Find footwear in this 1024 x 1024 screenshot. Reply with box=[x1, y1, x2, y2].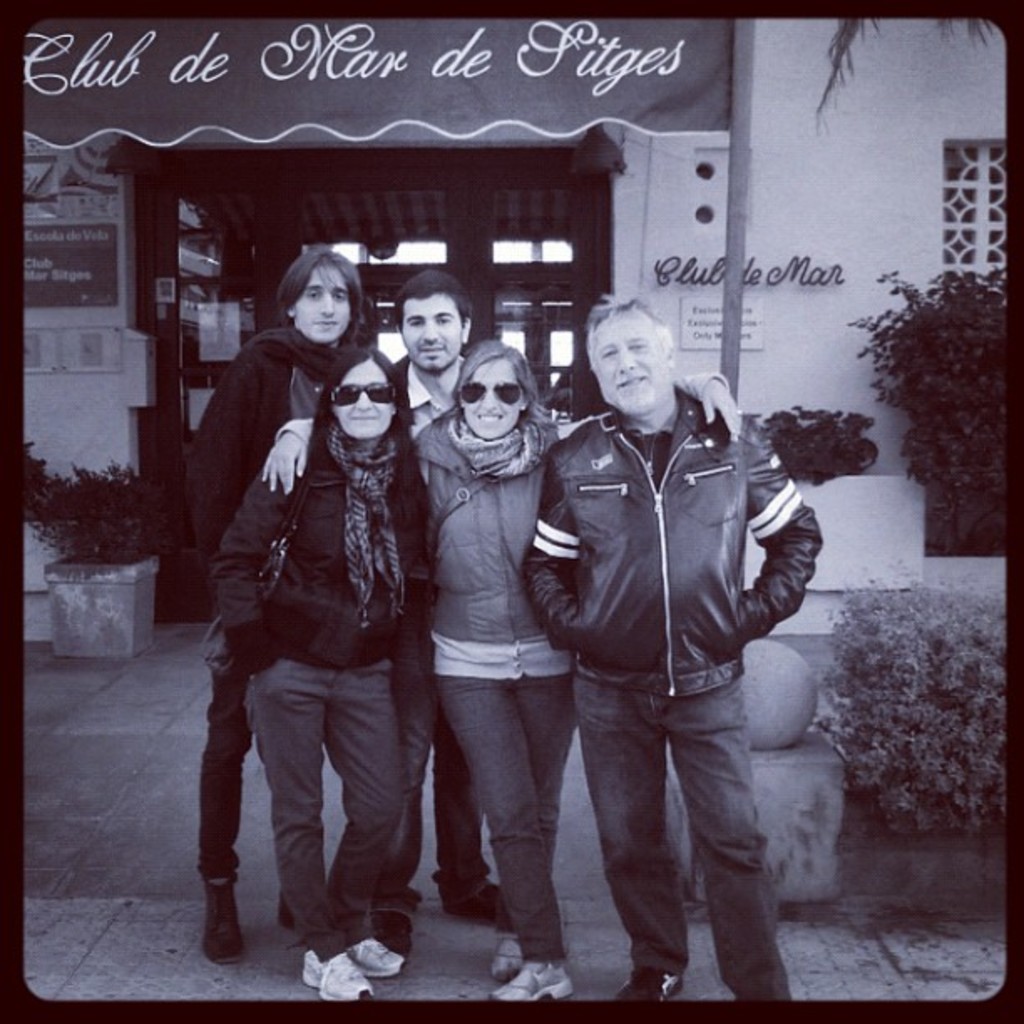
box=[305, 952, 370, 997].
